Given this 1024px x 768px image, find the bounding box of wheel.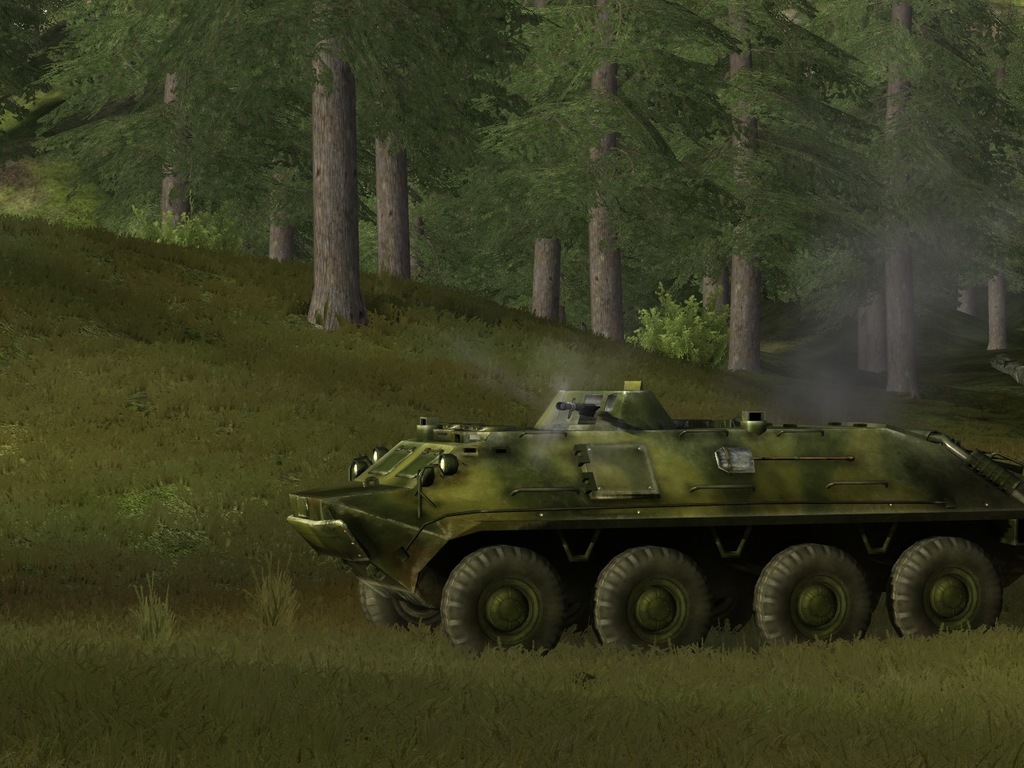
361 578 439 634.
